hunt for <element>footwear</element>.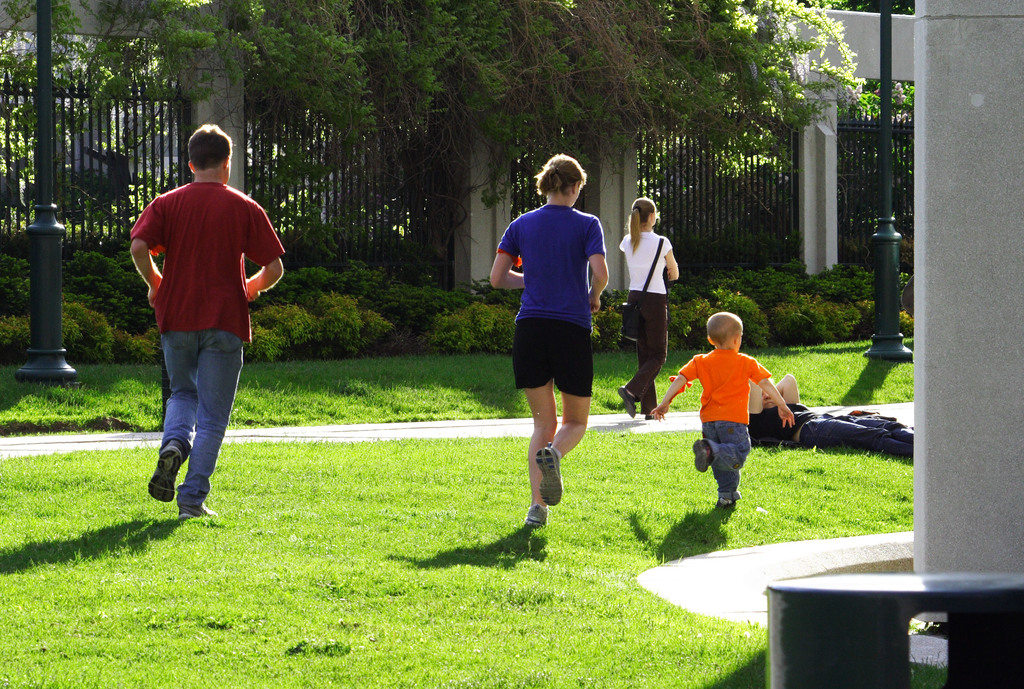
Hunted down at <box>147,443,182,501</box>.
